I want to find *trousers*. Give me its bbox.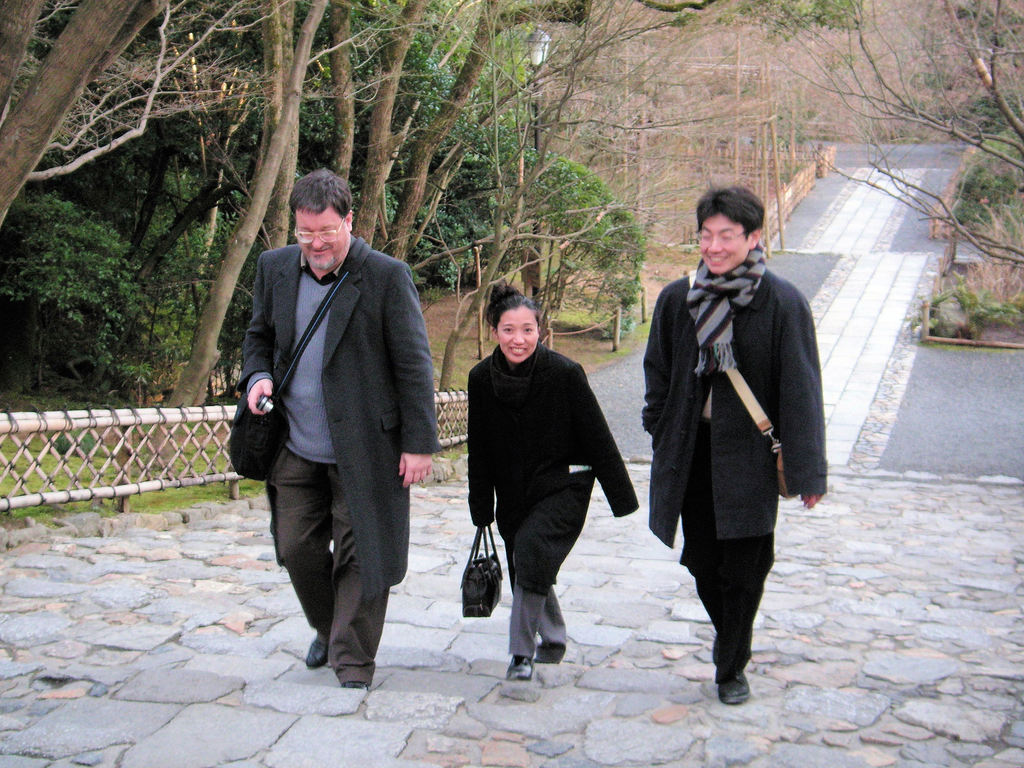
505/554/567/659.
